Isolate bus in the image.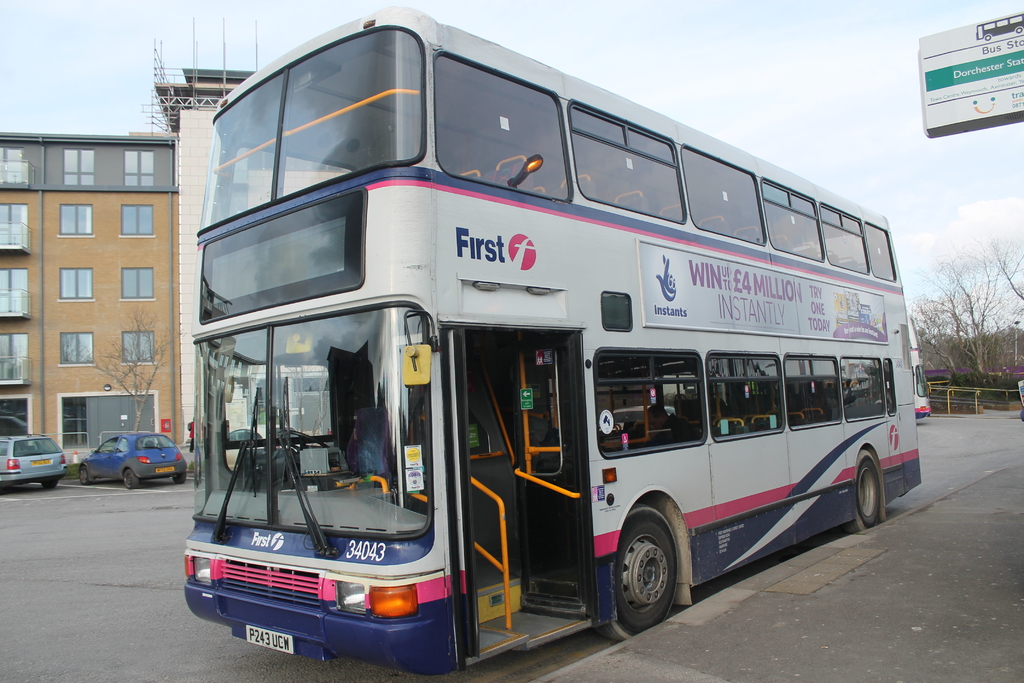
Isolated region: pyautogui.locateOnScreen(182, 9, 920, 679).
